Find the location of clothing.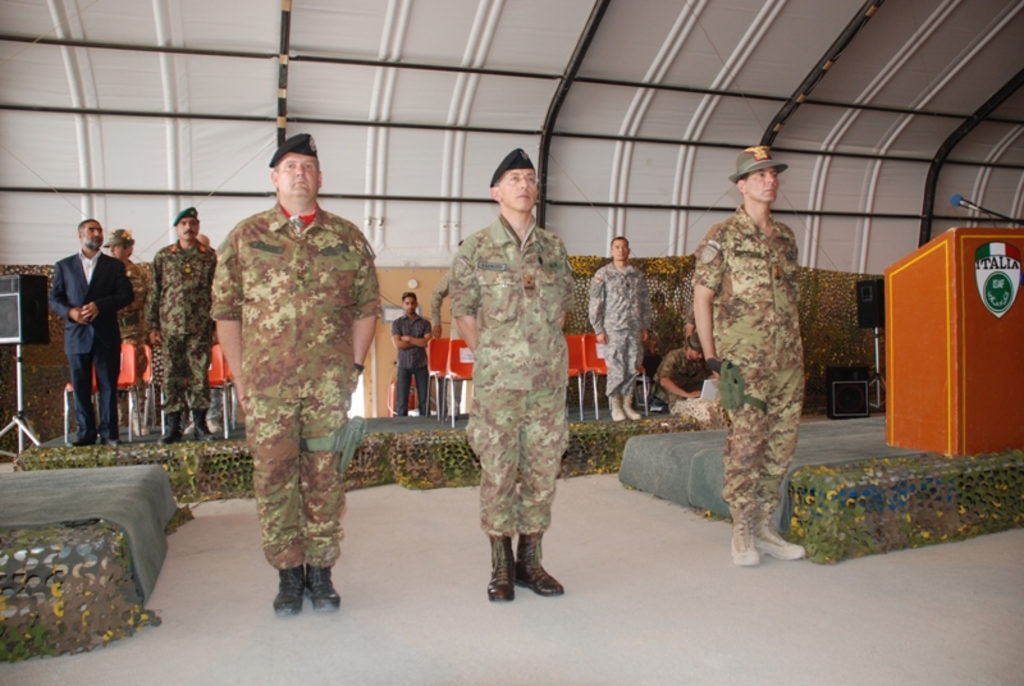
Location: region(445, 173, 580, 585).
